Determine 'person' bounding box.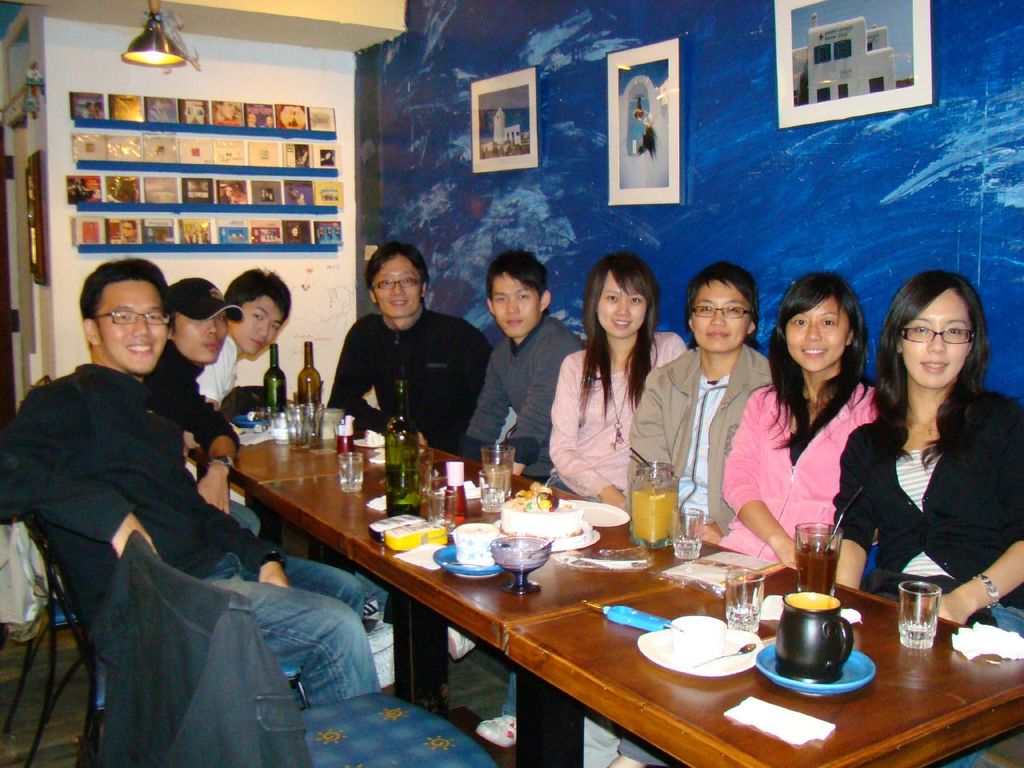
Determined: bbox=[445, 249, 575, 661].
